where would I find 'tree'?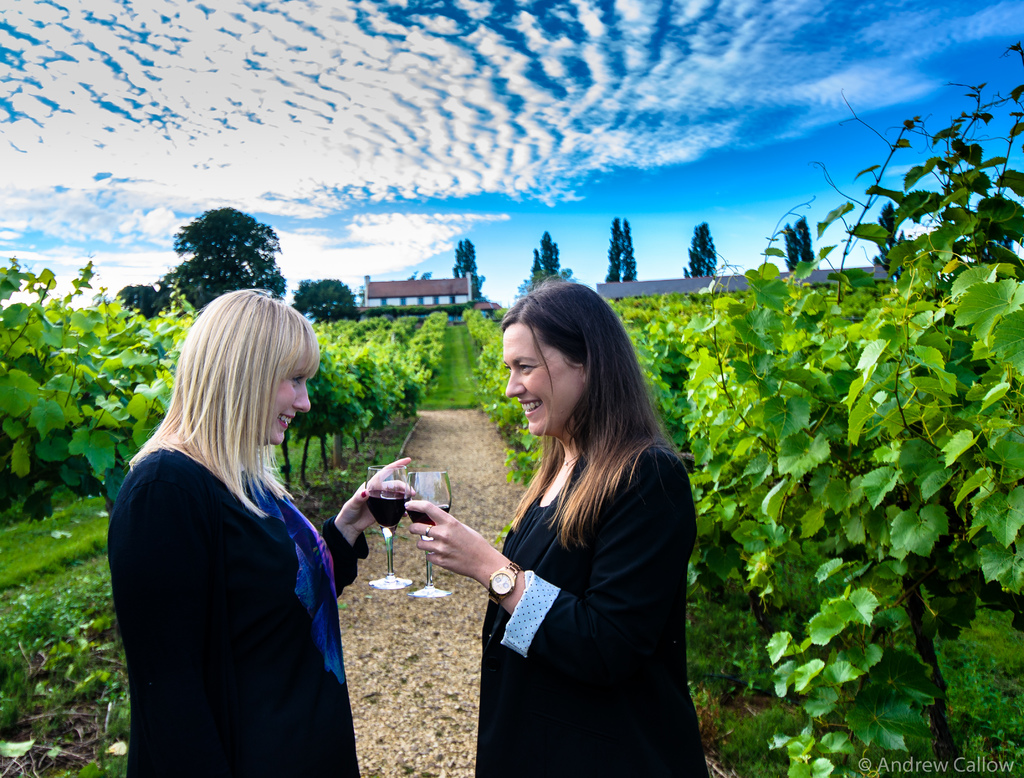
At (x1=449, y1=236, x2=491, y2=304).
